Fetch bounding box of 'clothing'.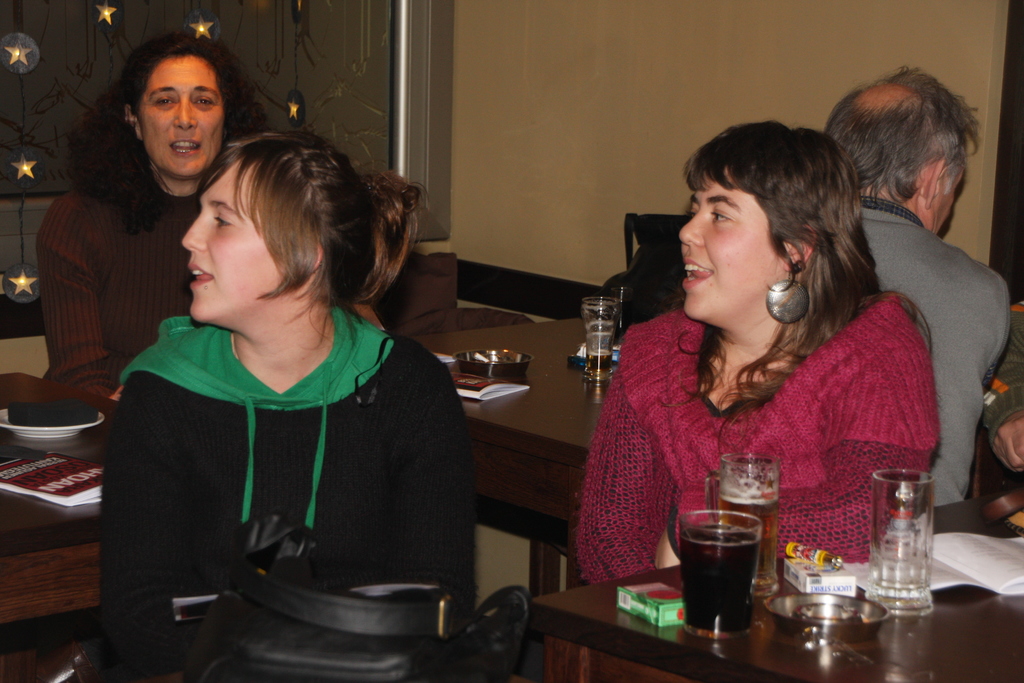
Bbox: <box>570,281,945,580</box>.
